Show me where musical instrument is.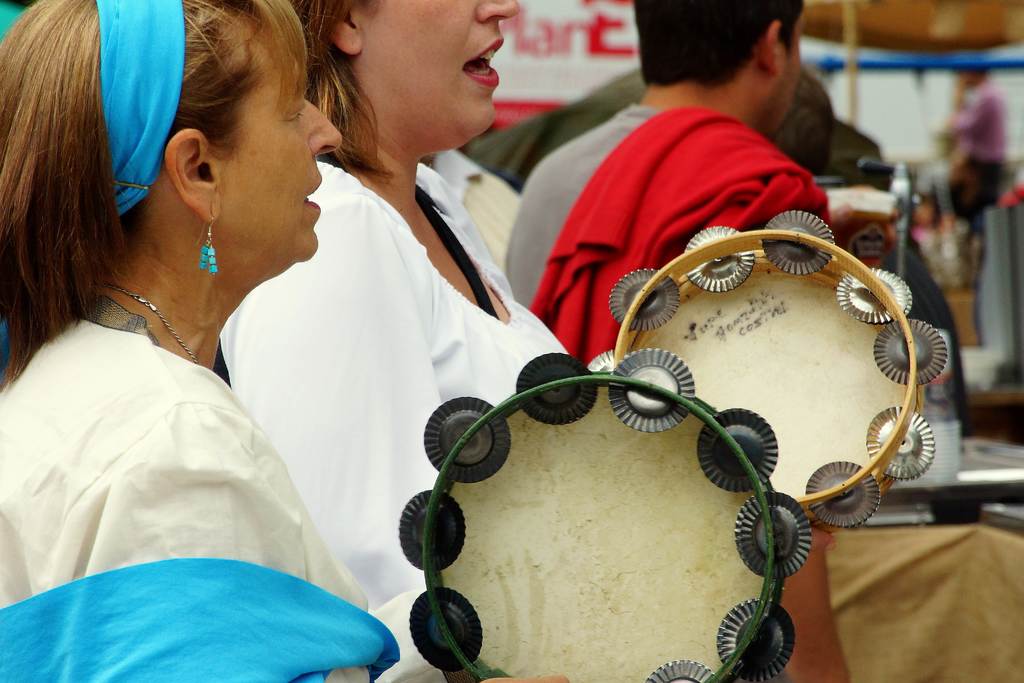
musical instrument is at <region>569, 213, 952, 522</region>.
